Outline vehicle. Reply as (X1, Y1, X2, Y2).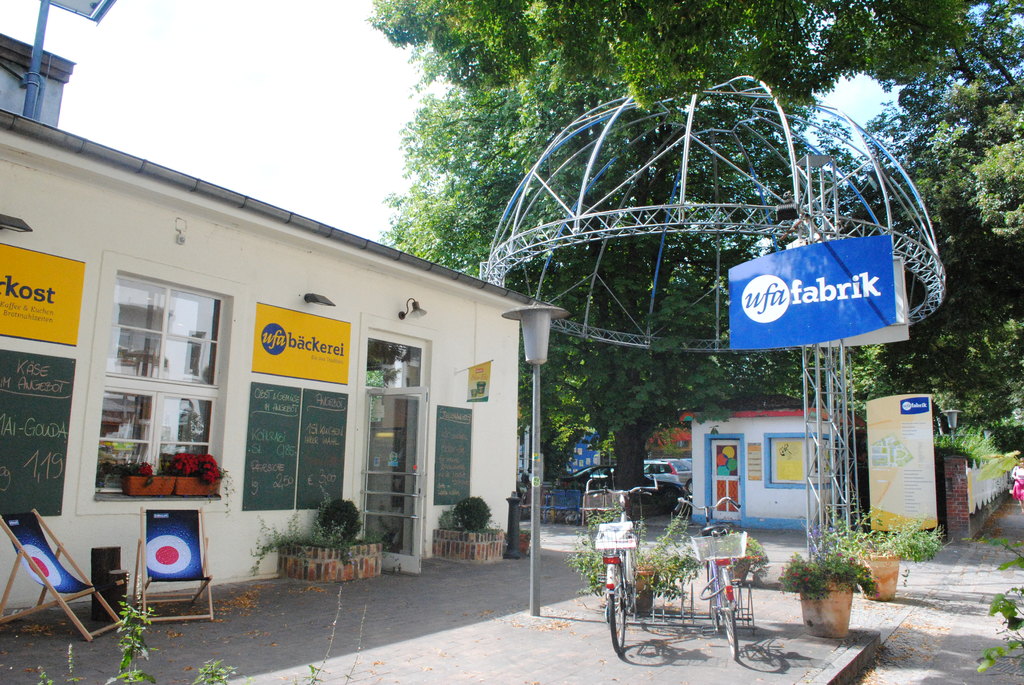
(579, 471, 661, 659).
